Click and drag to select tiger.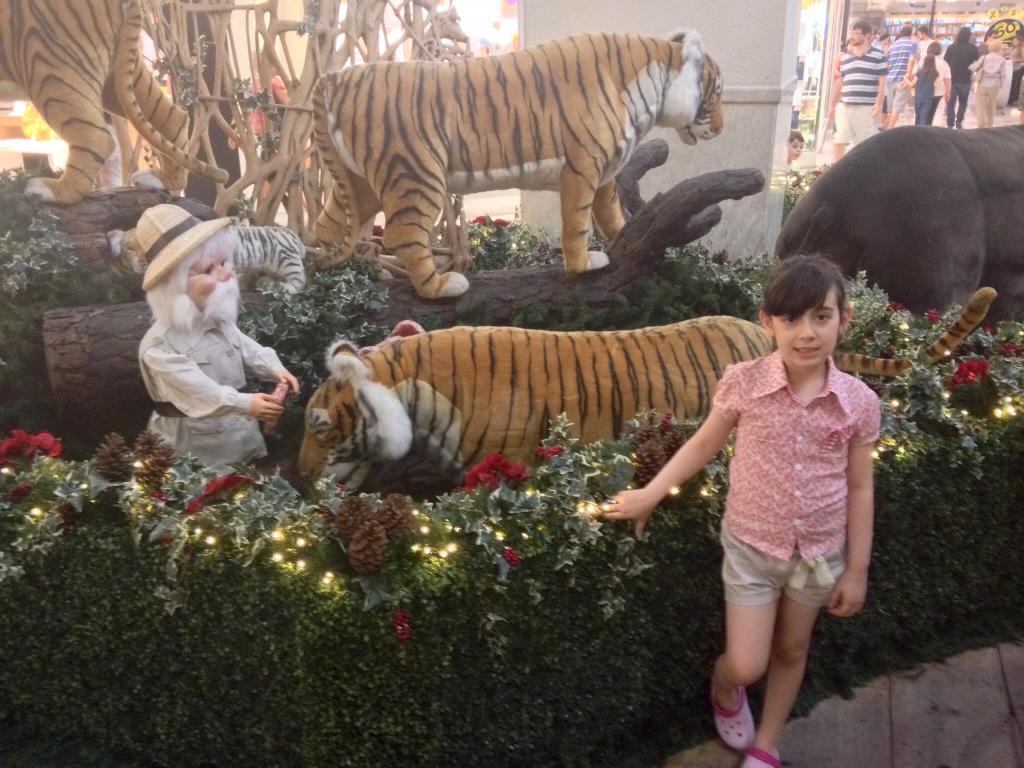
Selection: left=296, top=284, right=995, bottom=490.
